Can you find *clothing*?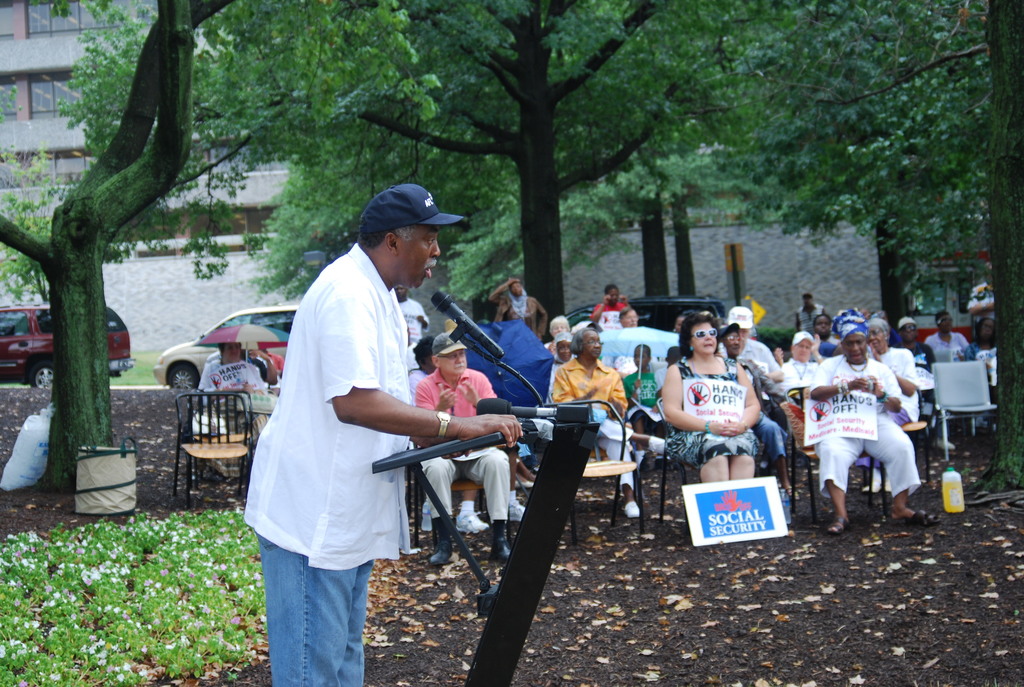
Yes, bounding box: select_region(589, 297, 627, 325).
